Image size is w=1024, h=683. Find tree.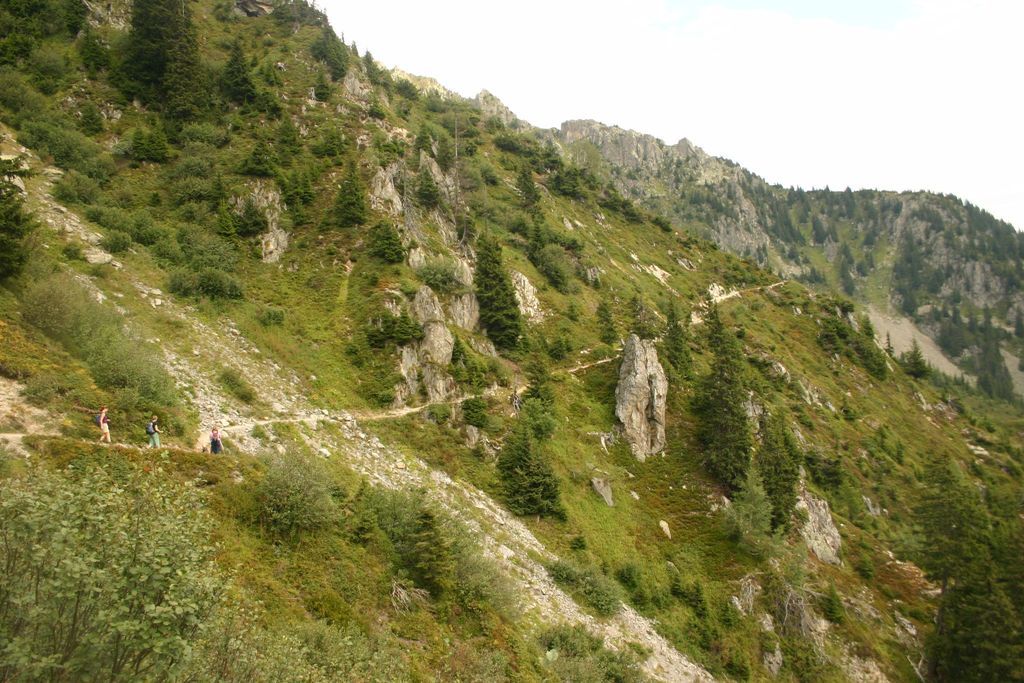
[348, 37, 359, 60].
